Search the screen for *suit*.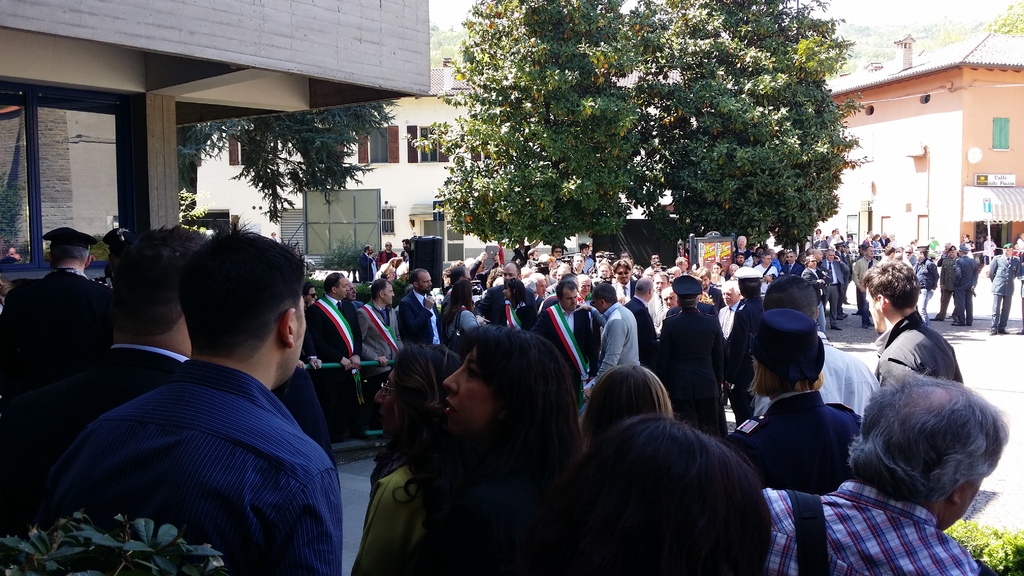
Found at (x1=729, y1=294, x2=766, y2=429).
